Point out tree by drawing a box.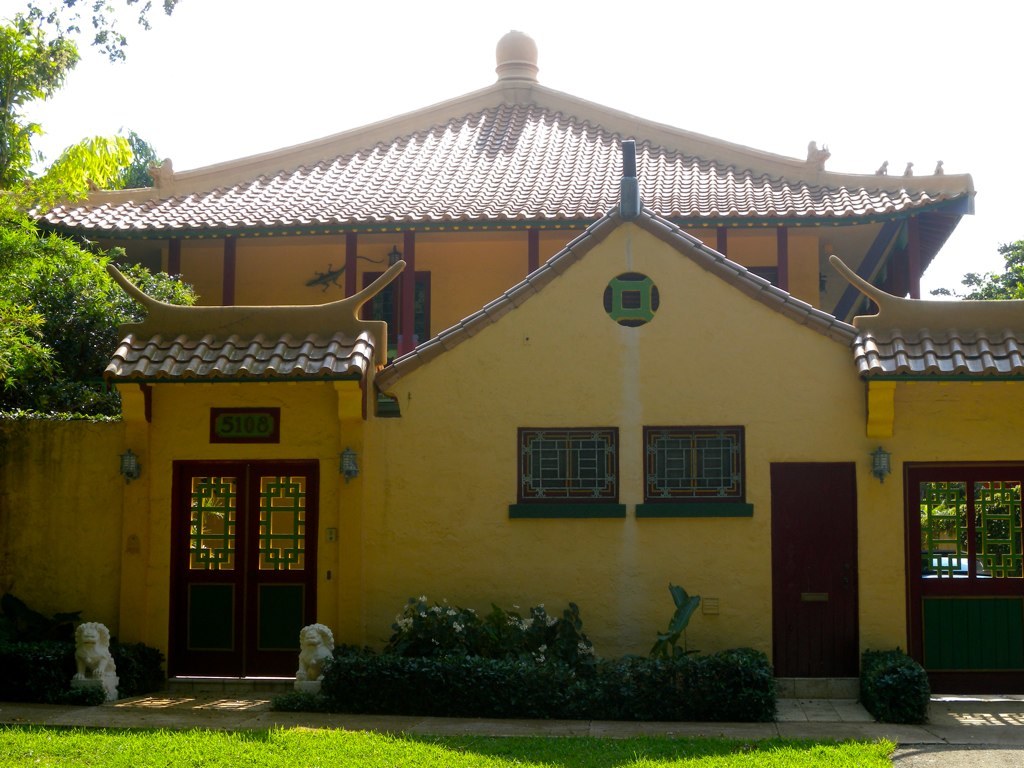
bbox=(912, 230, 1023, 317).
